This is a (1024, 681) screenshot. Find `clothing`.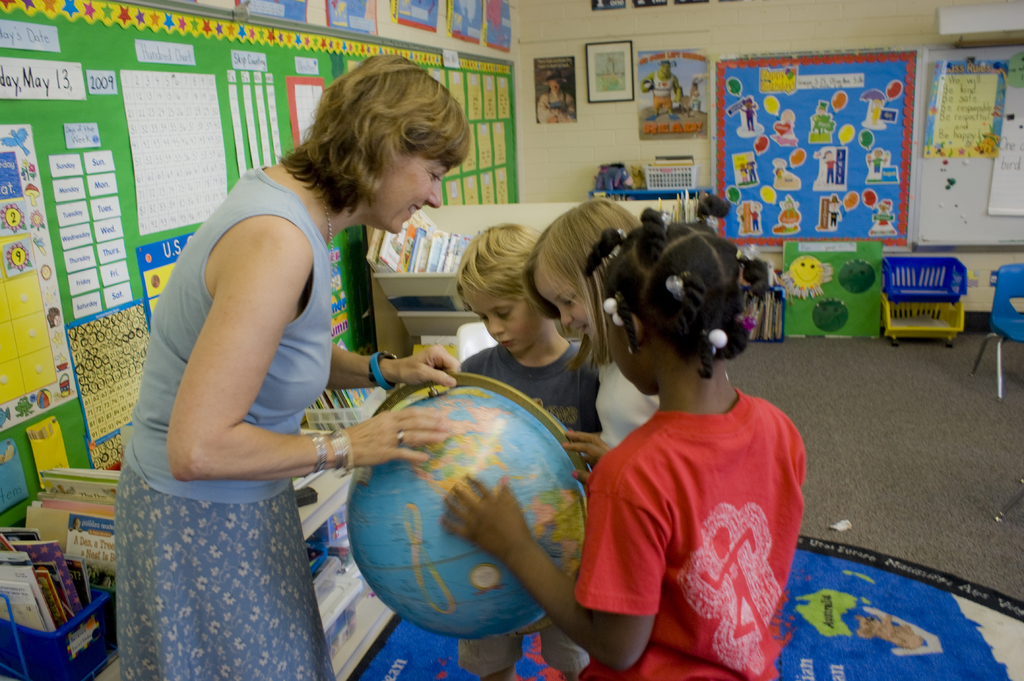
Bounding box: detection(140, 192, 399, 635).
